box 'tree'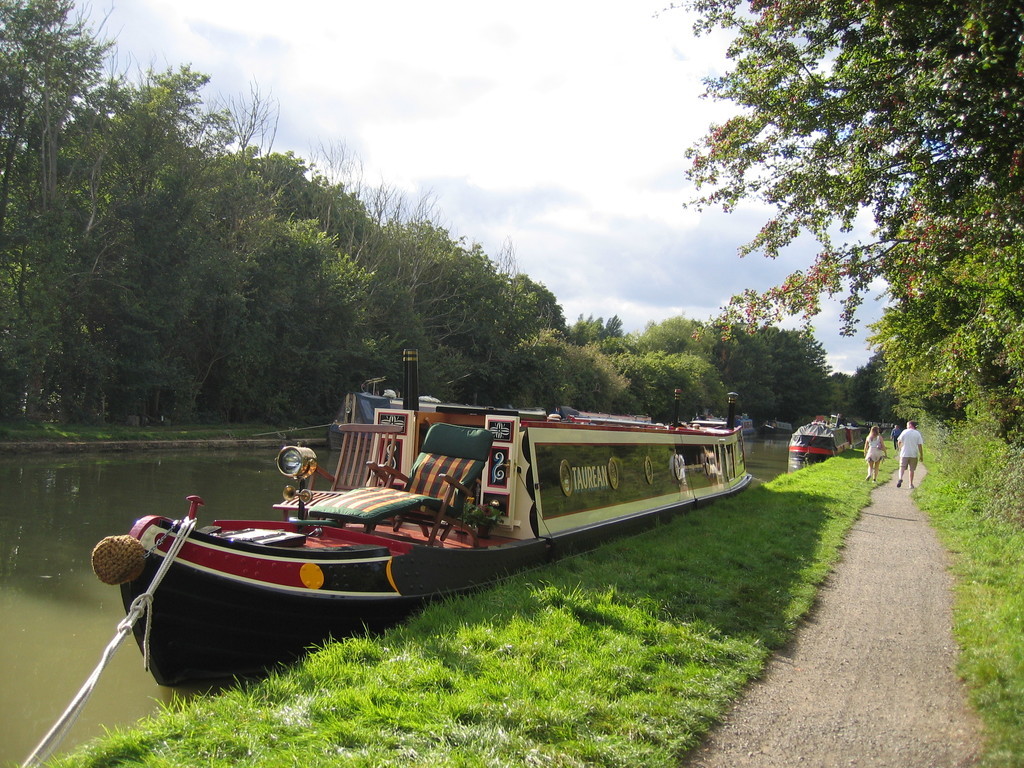
select_region(652, 1, 1023, 452)
